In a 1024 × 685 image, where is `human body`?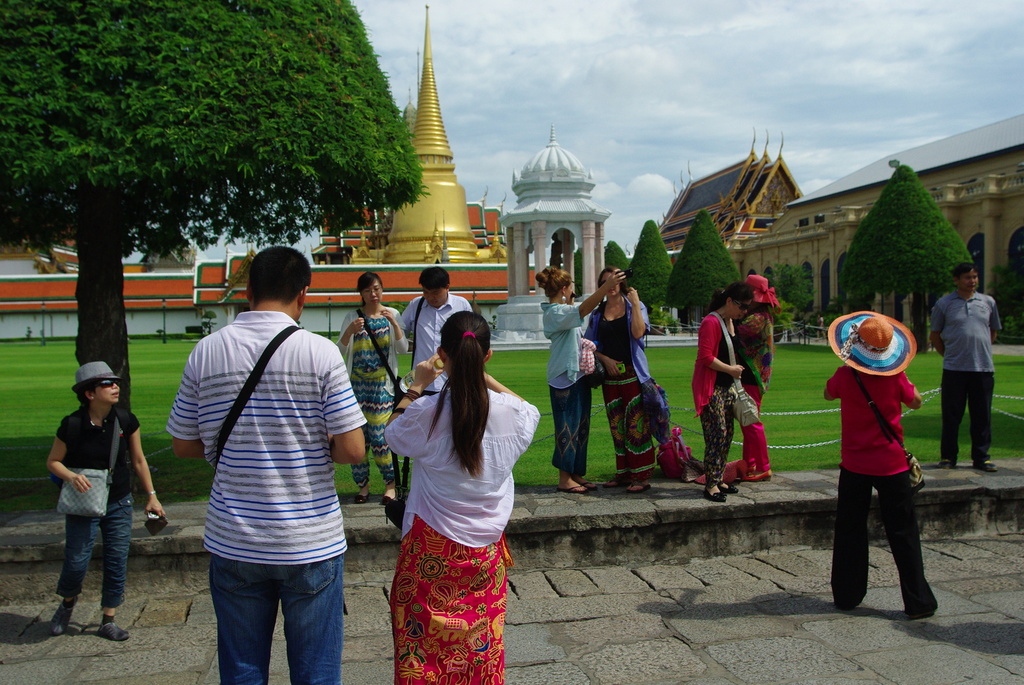
(x1=401, y1=267, x2=472, y2=391).
